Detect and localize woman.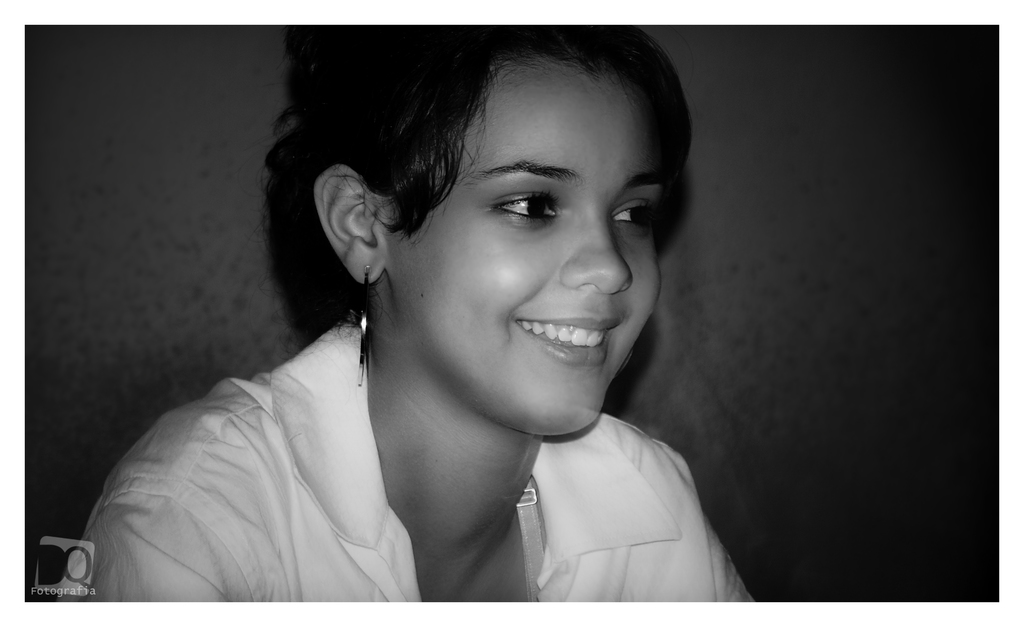
Localized at (100, 11, 777, 613).
